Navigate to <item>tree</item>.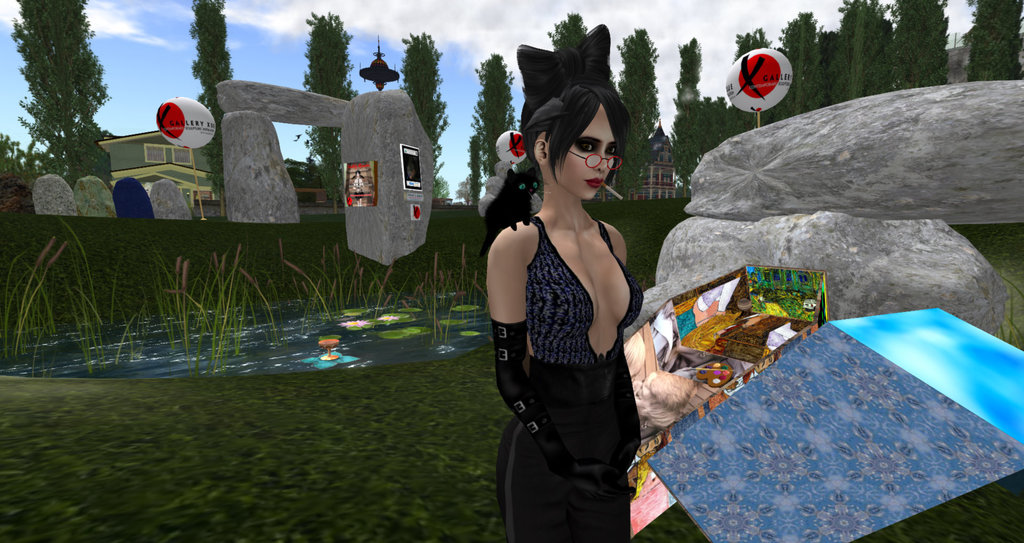
Navigation target: x1=296 y1=8 x2=359 y2=214.
